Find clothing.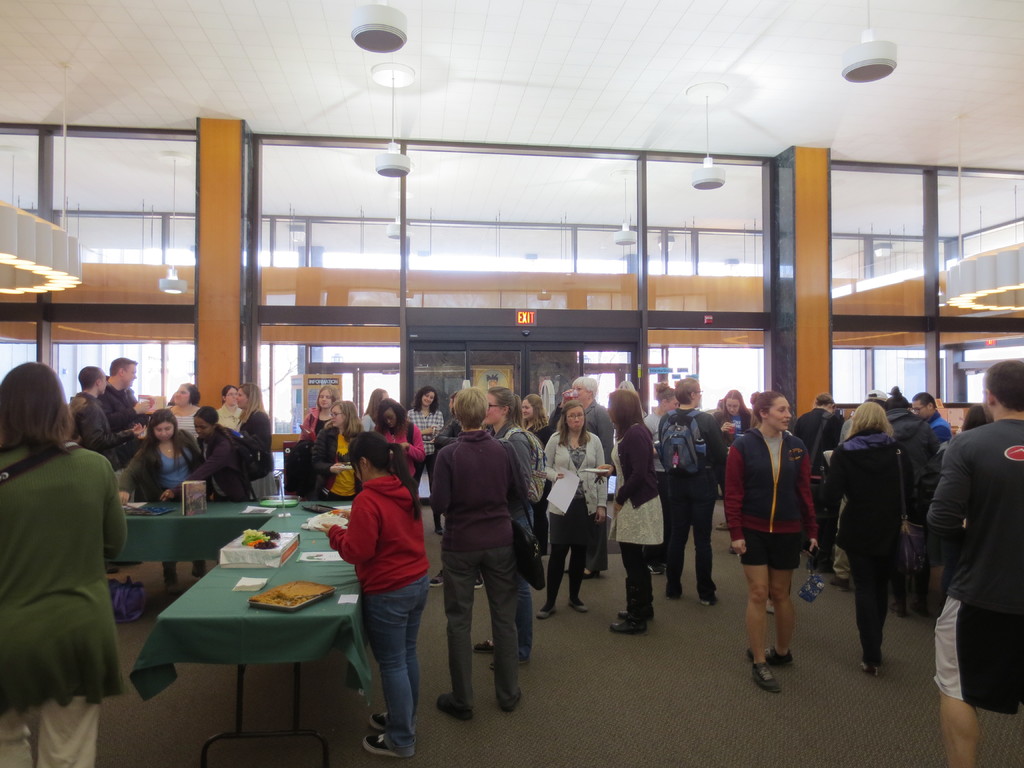
375 417 422 488.
